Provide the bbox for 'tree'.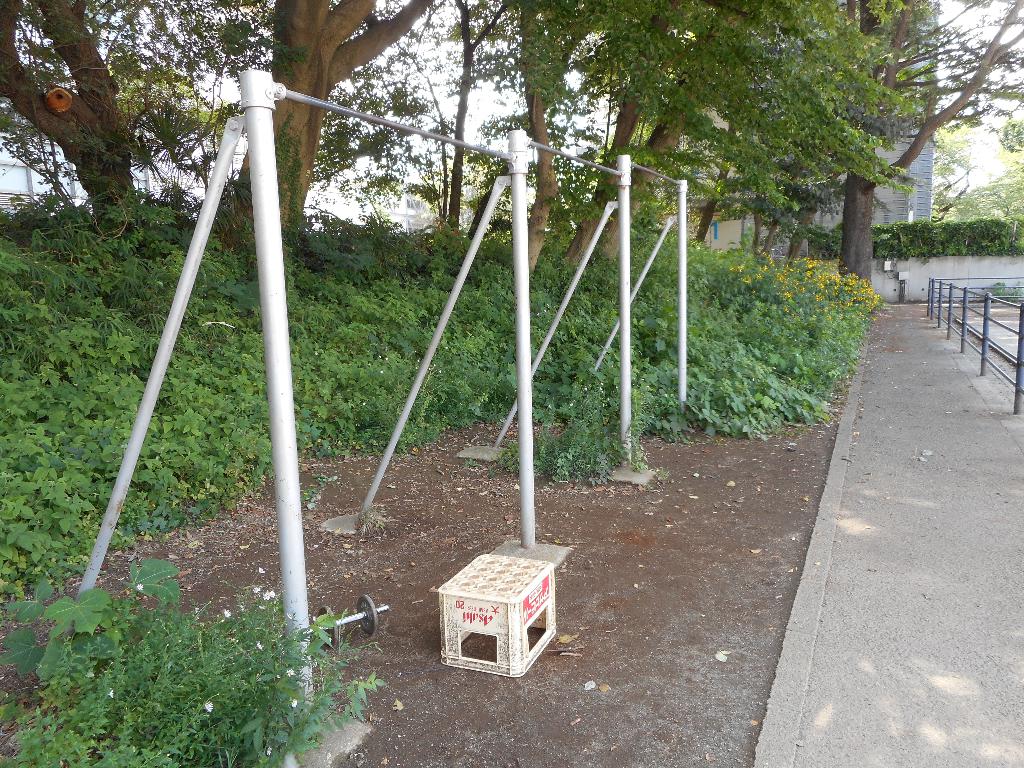
detection(126, 0, 513, 285).
